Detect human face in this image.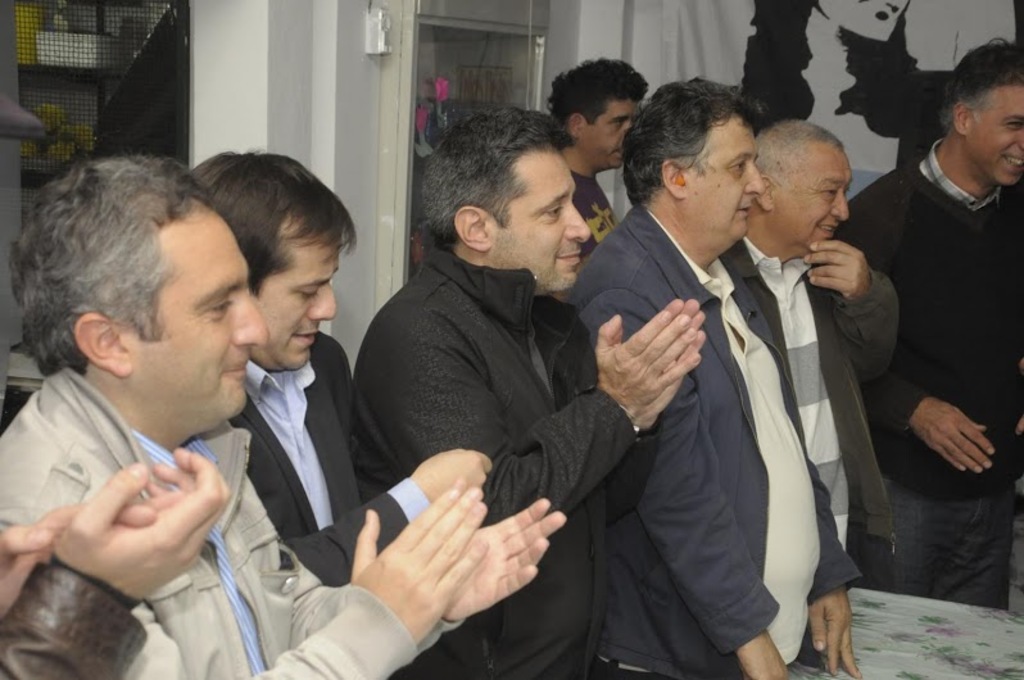
Detection: 576:98:638:171.
